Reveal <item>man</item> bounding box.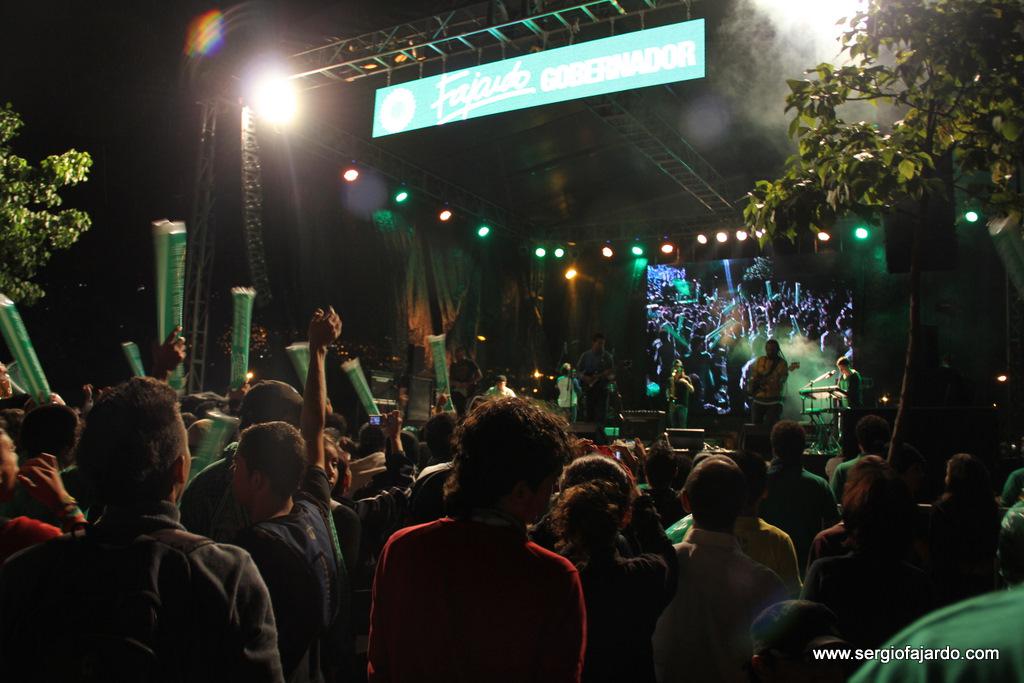
Revealed: {"left": 740, "top": 339, "right": 789, "bottom": 429}.
